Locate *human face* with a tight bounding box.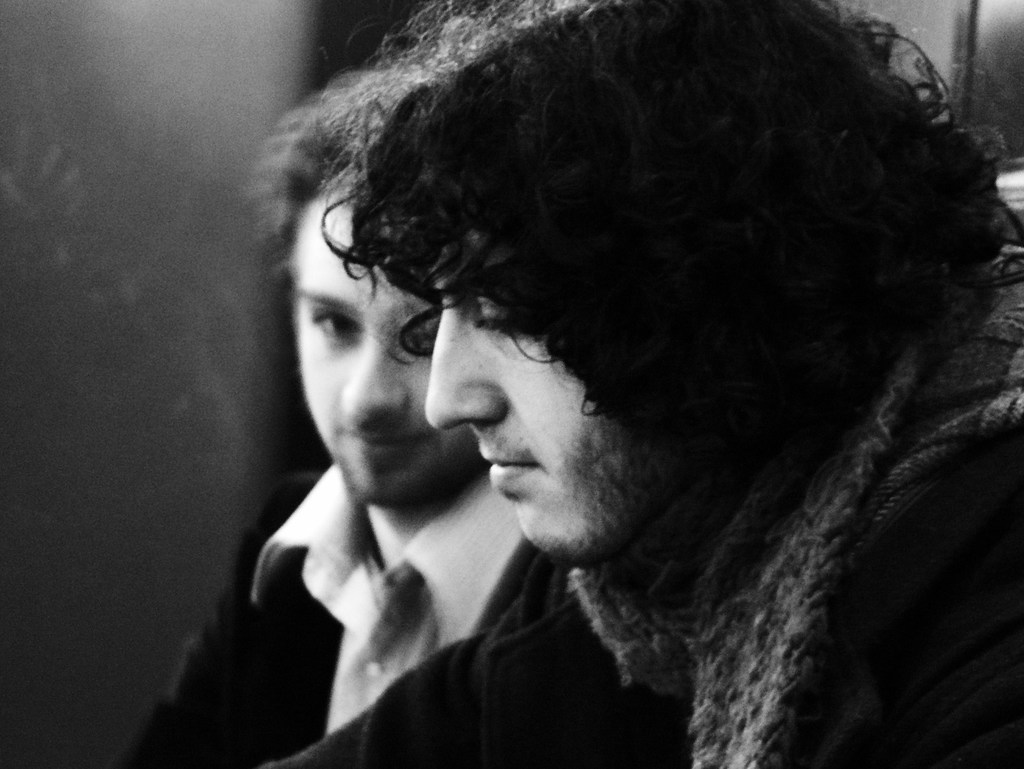
[422, 272, 672, 566].
